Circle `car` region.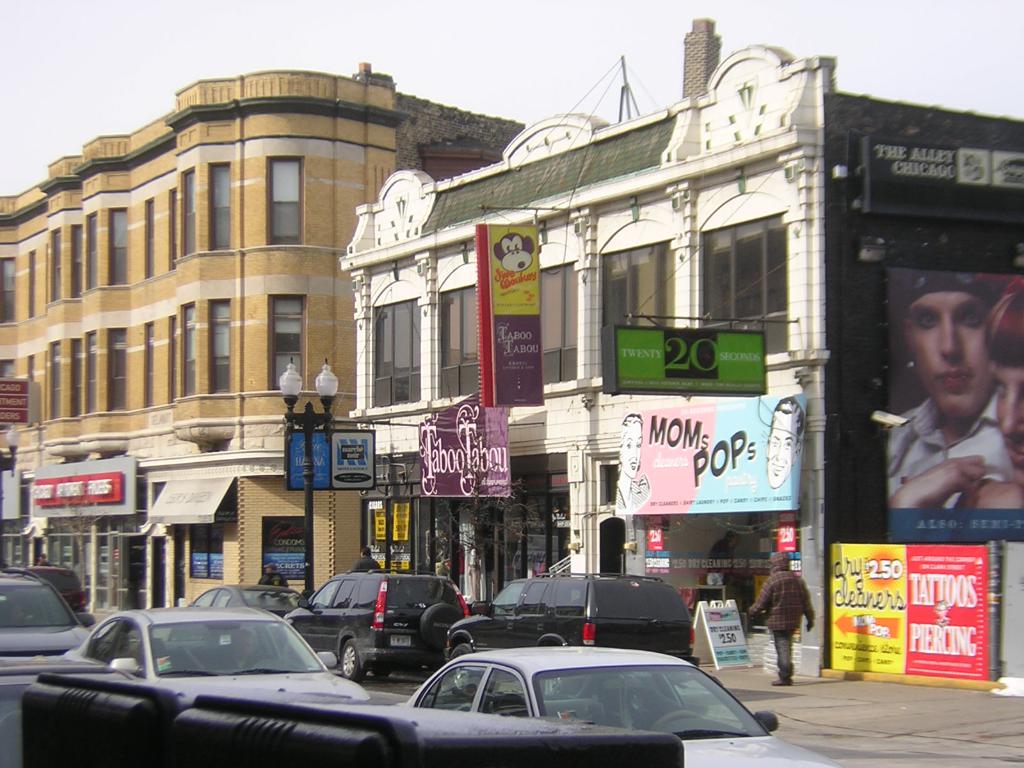
Region: <box>22,566,87,609</box>.
